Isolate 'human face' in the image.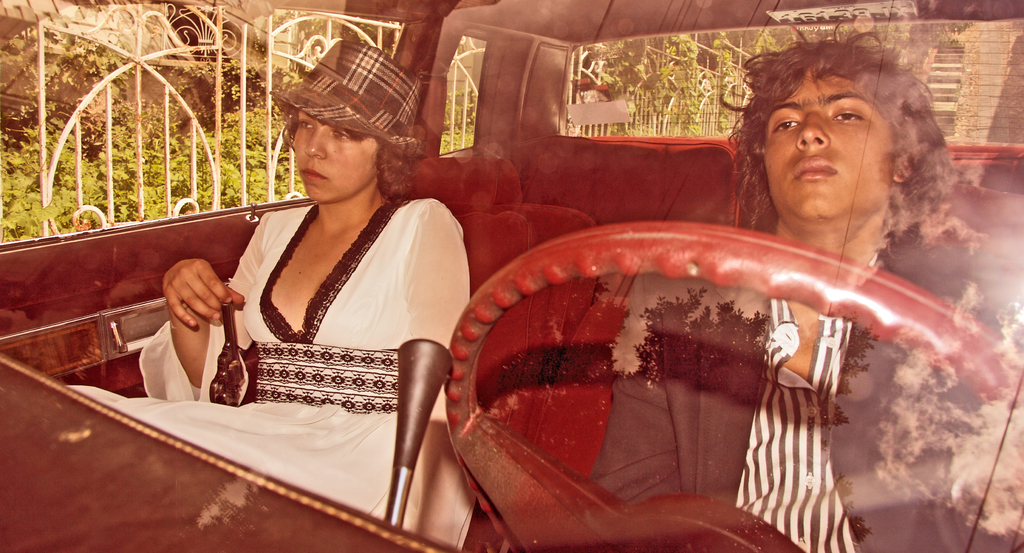
Isolated region: bbox=[293, 108, 373, 200].
